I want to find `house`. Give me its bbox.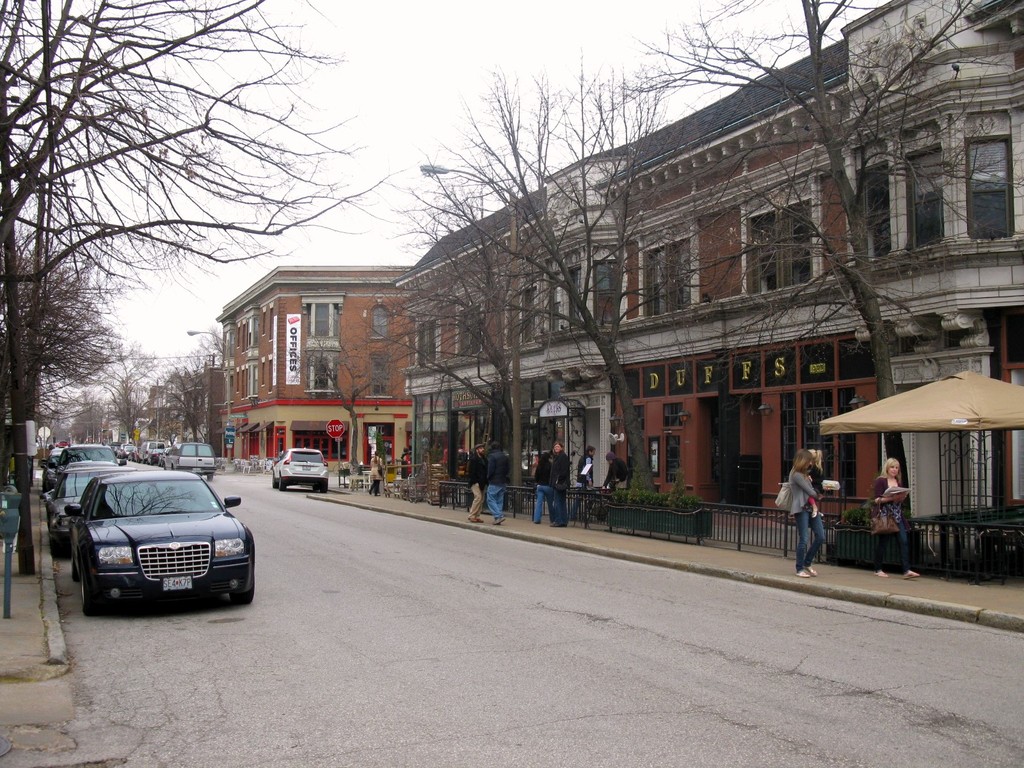
[395,0,1023,556].
